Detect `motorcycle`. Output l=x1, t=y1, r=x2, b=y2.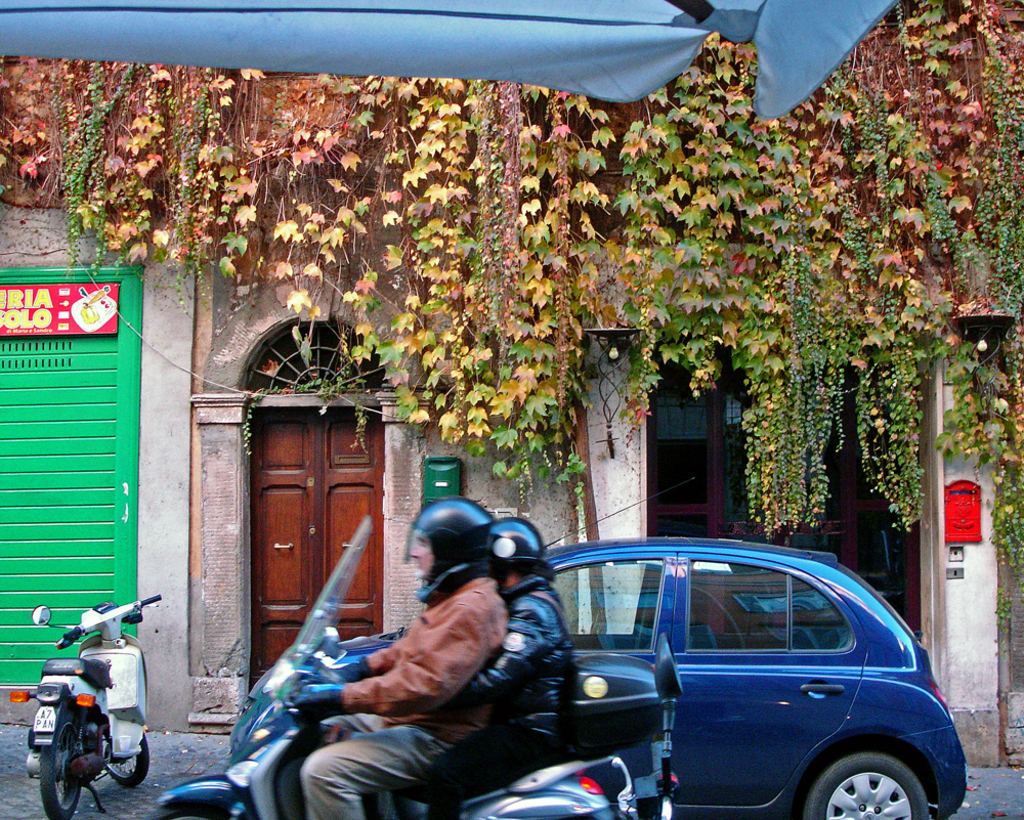
l=234, t=512, r=676, b=812.
